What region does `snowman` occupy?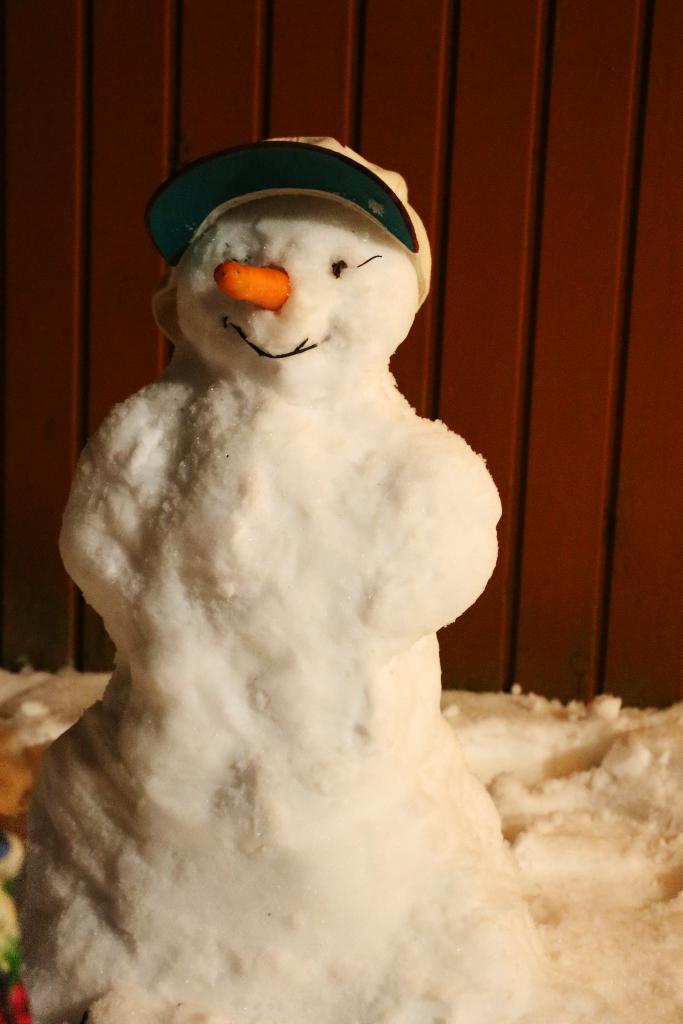
{"x1": 25, "y1": 134, "x2": 567, "y2": 1023}.
